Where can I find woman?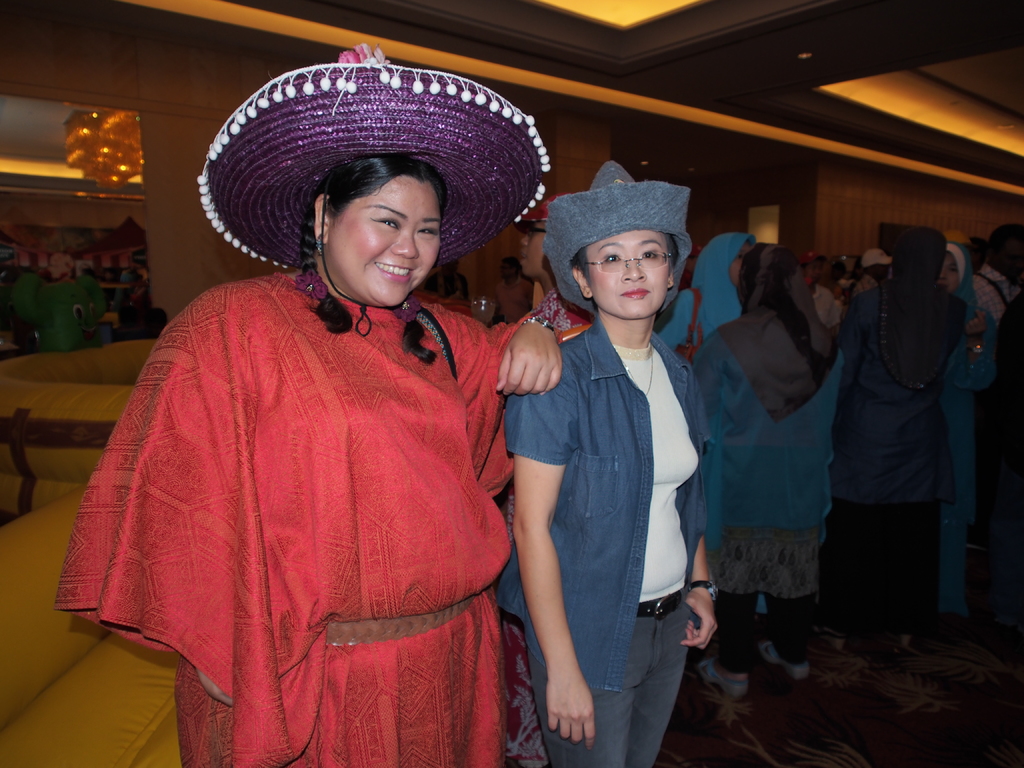
You can find it at x1=689 y1=241 x2=845 y2=703.
